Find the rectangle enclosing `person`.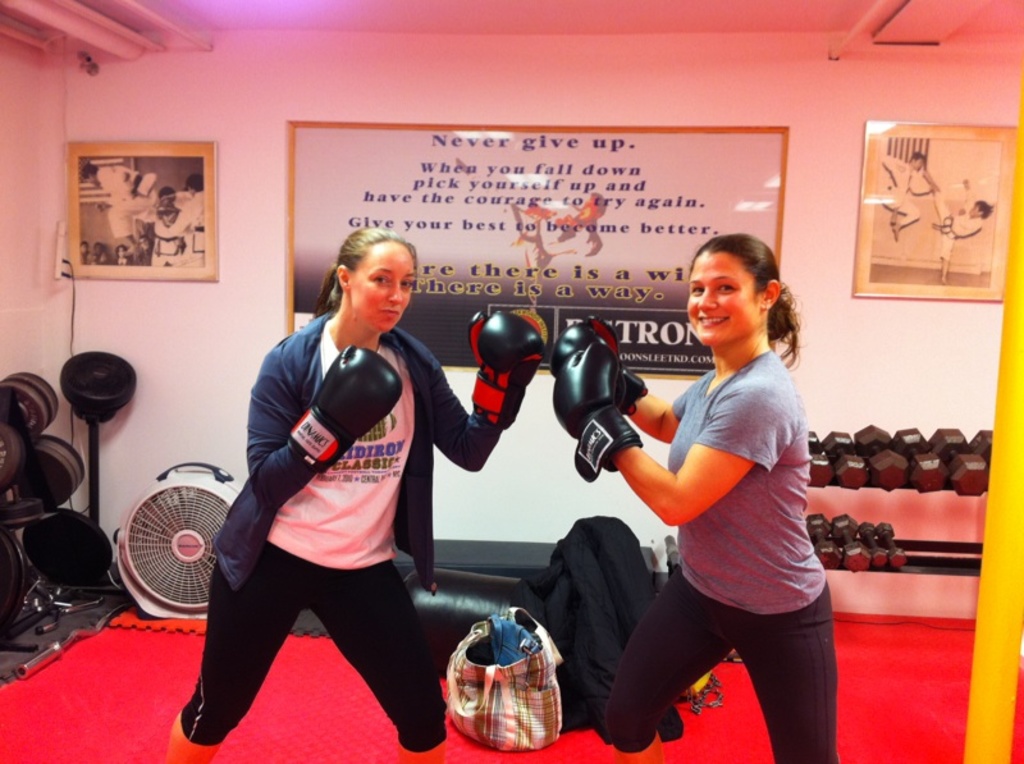
bbox=(549, 237, 833, 761).
